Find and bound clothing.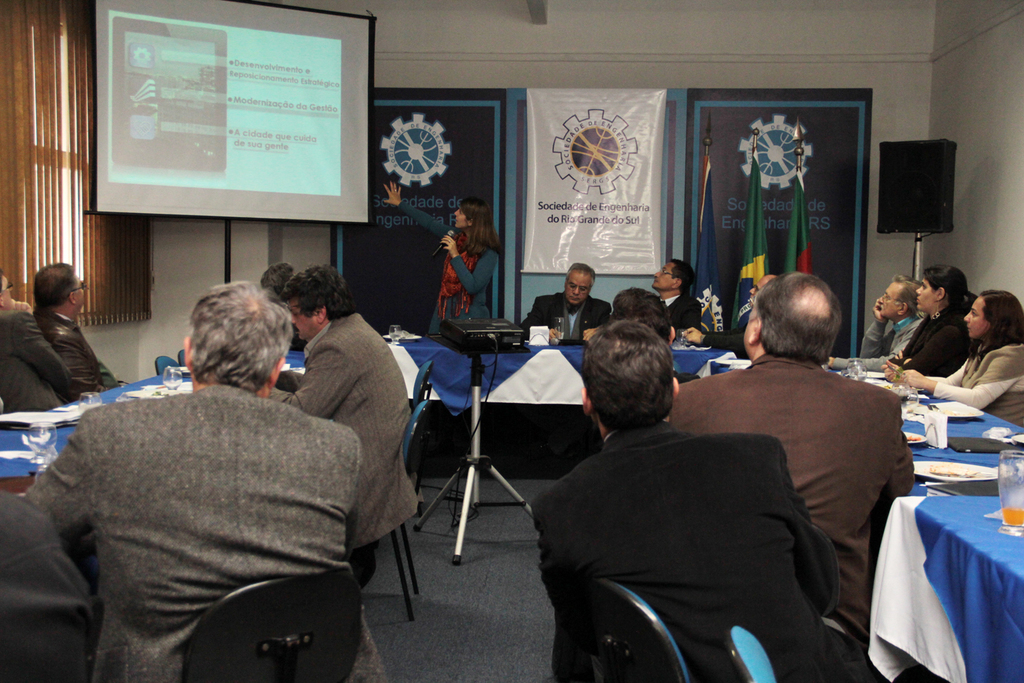
Bound: bbox(670, 354, 913, 647).
